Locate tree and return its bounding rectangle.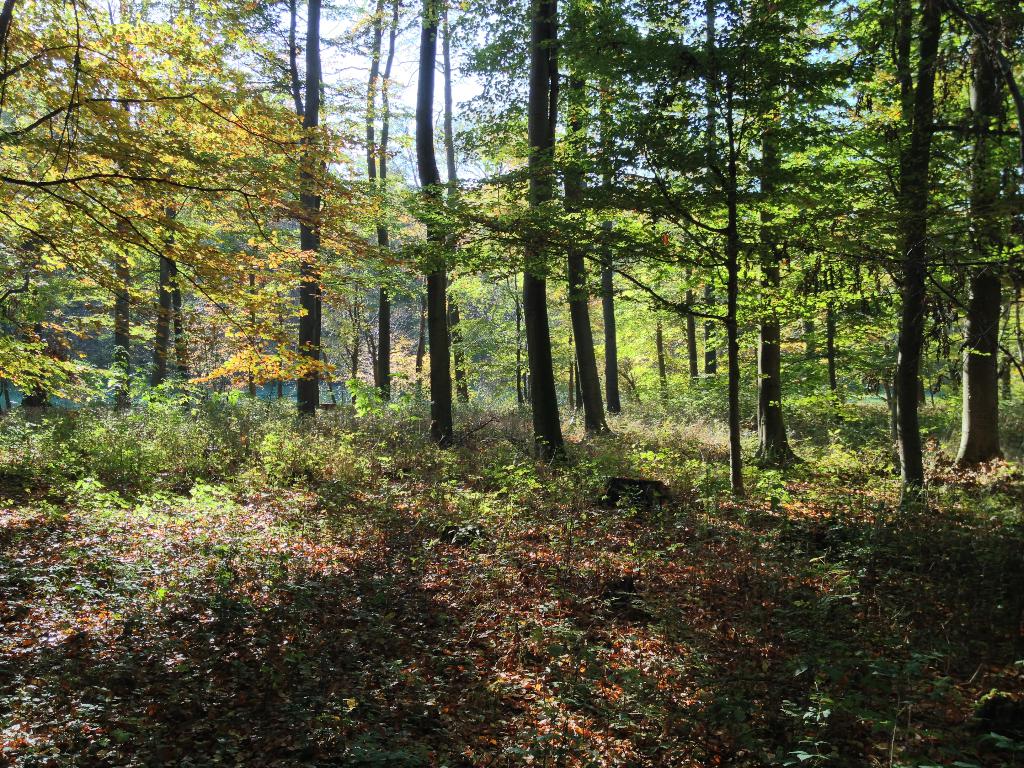
(left=923, top=0, right=1023, bottom=479).
